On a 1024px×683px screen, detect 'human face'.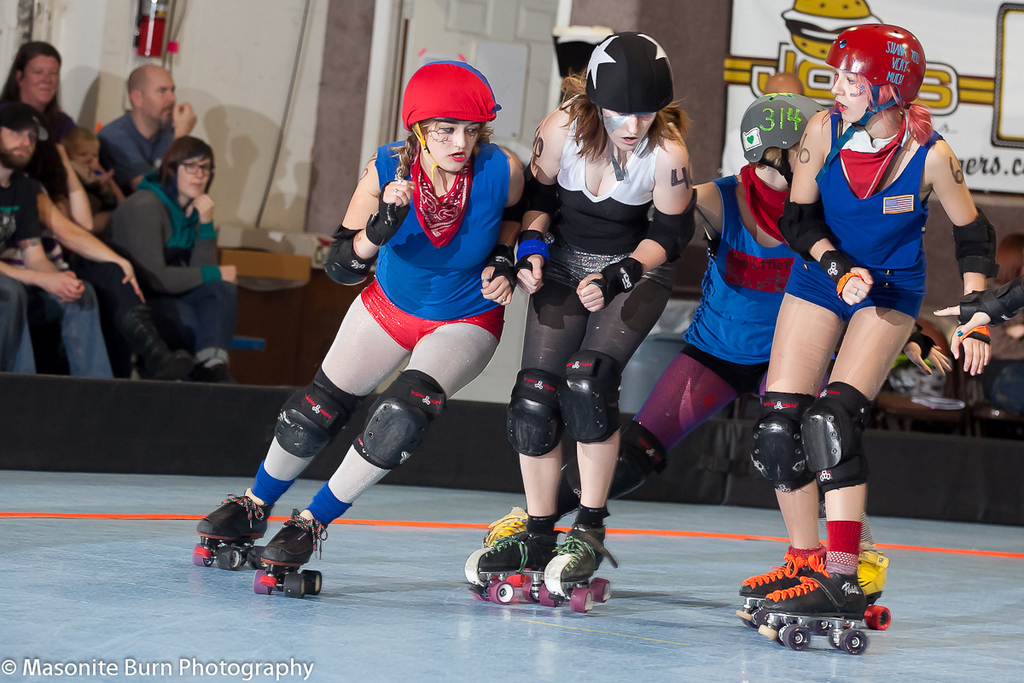
[835, 73, 871, 114].
